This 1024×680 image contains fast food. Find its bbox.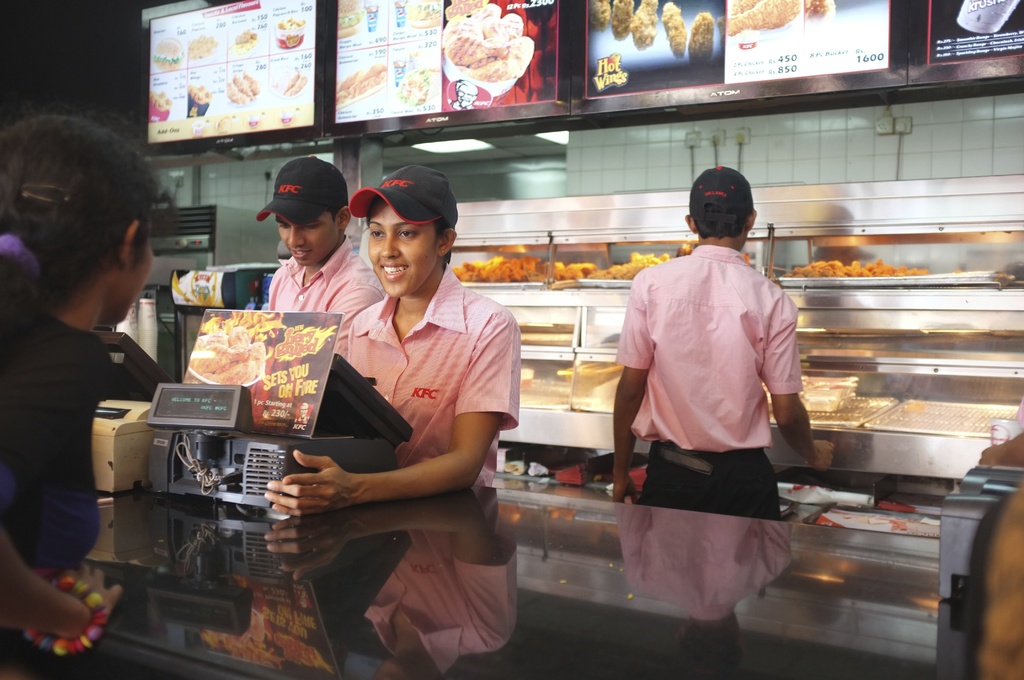
bbox=(726, 0, 801, 33).
